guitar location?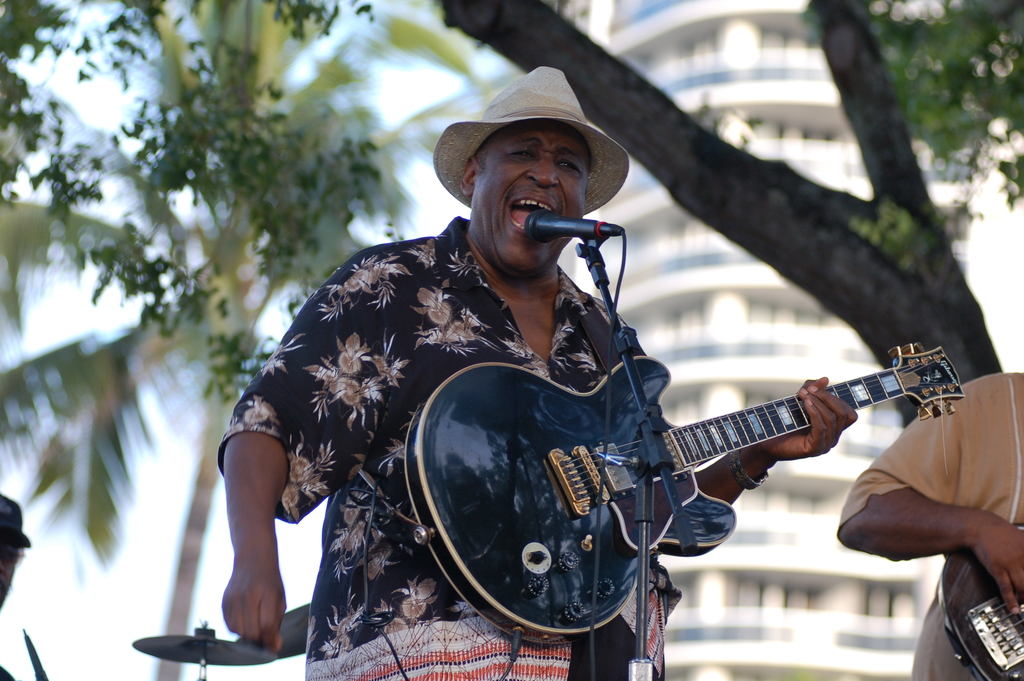
[407, 342, 964, 650]
